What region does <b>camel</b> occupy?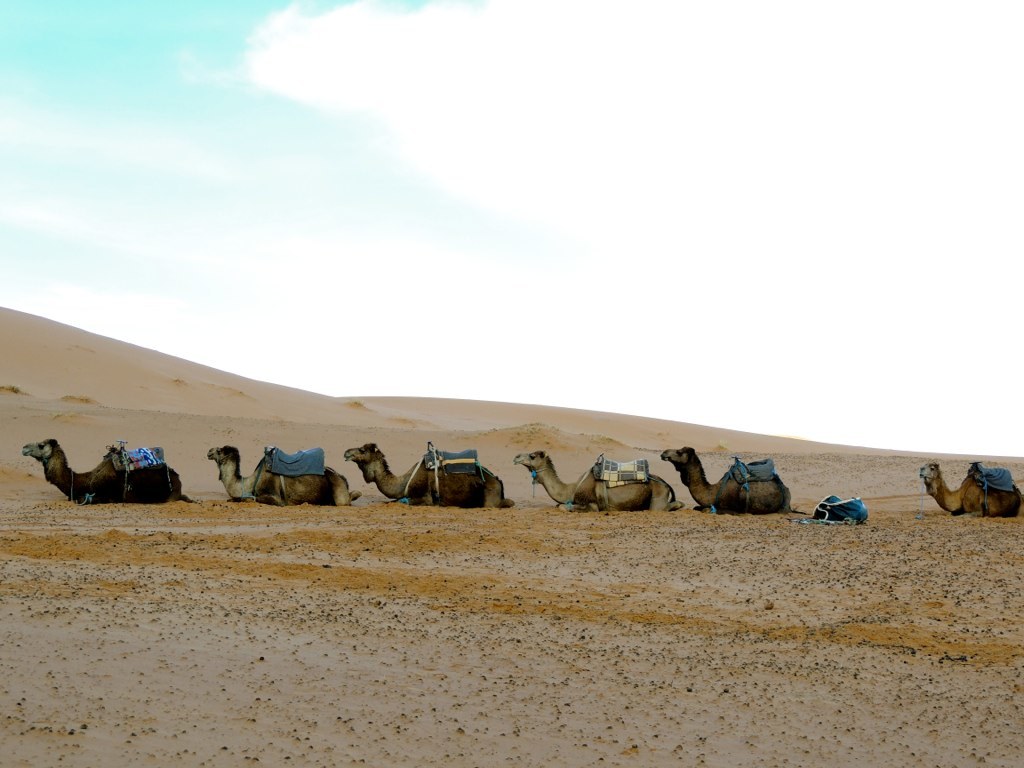
204:443:358:515.
